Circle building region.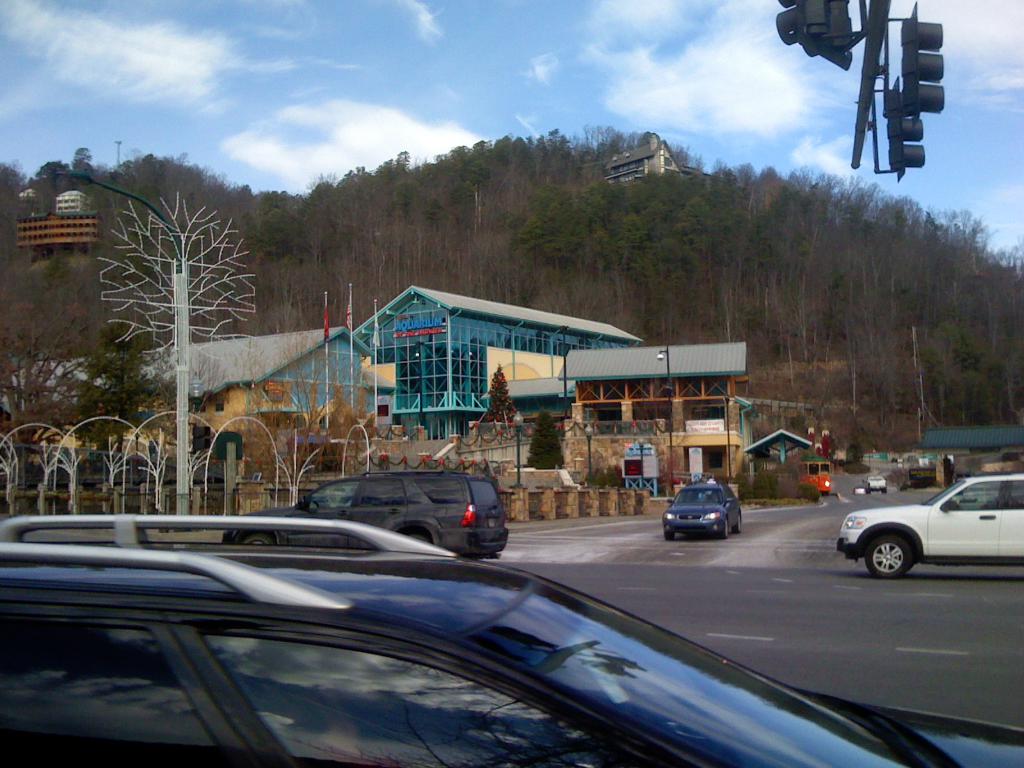
Region: crop(352, 285, 643, 443).
